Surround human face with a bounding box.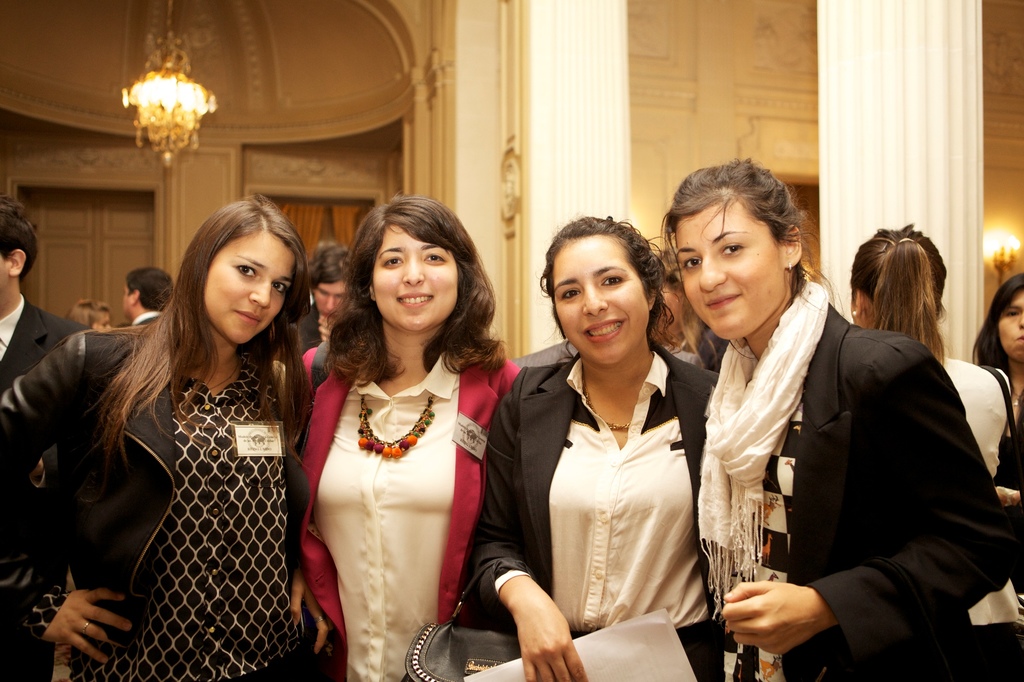
[left=550, top=232, right=652, bottom=366].
